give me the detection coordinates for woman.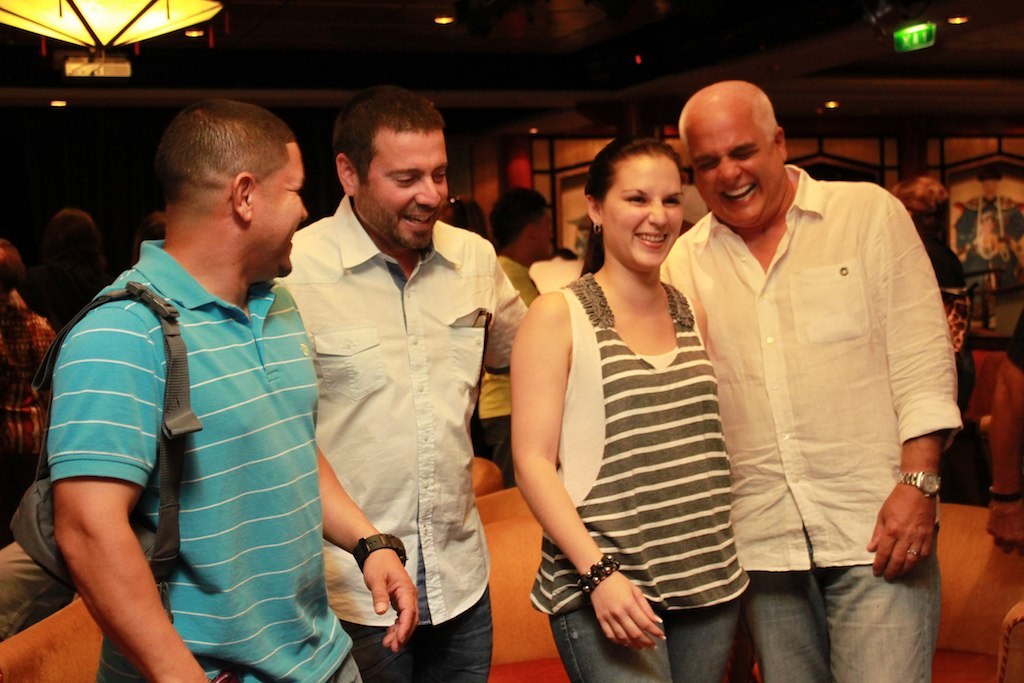
[514, 116, 757, 667].
